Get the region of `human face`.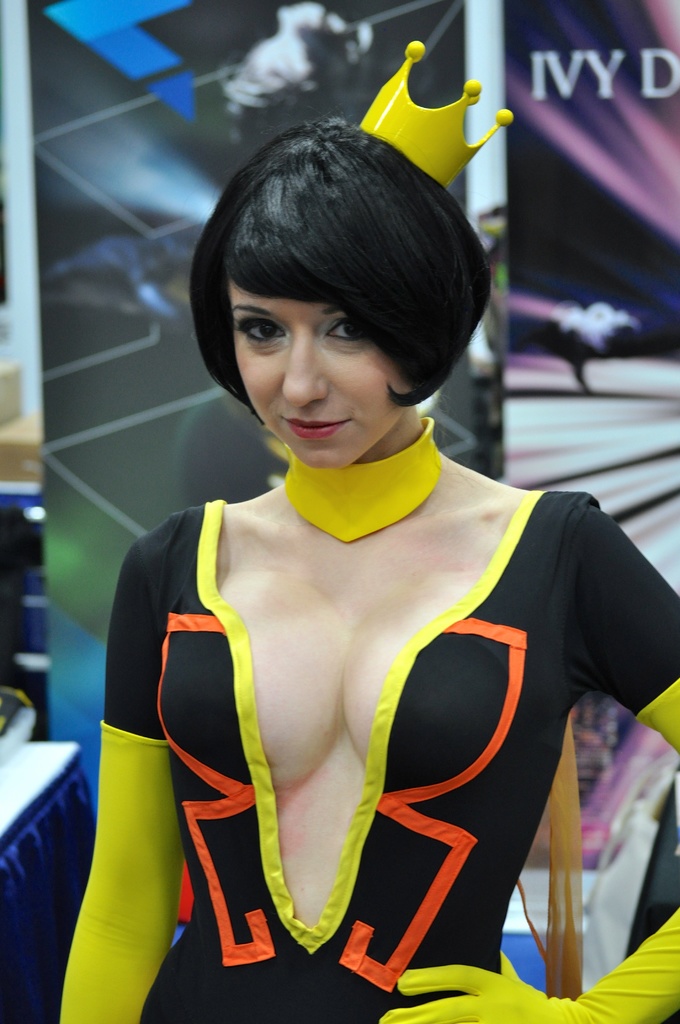
box(225, 277, 409, 470).
